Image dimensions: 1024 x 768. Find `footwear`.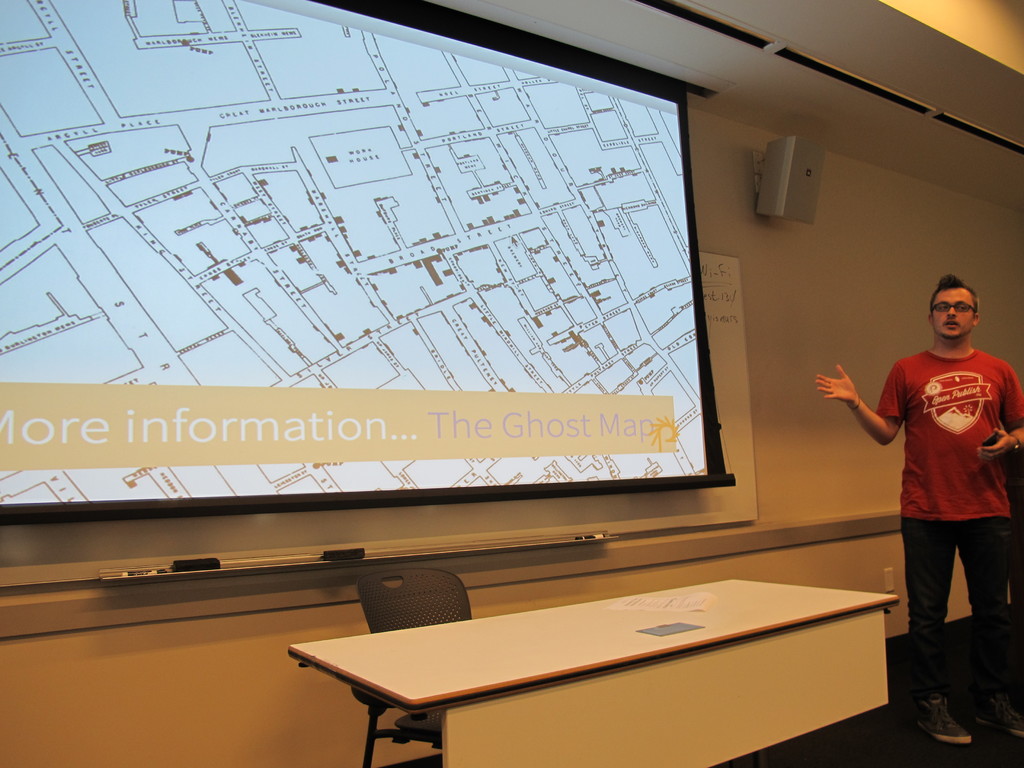
(968,691,1023,735).
